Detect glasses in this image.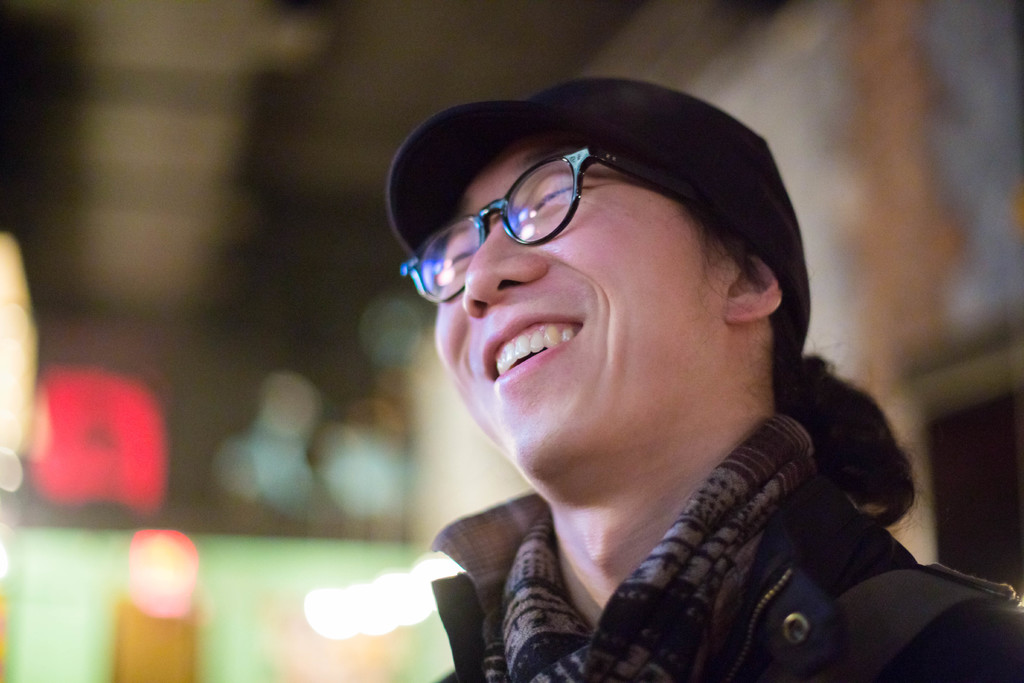
Detection: <bbox>399, 165, 684, 272</bbox>.
